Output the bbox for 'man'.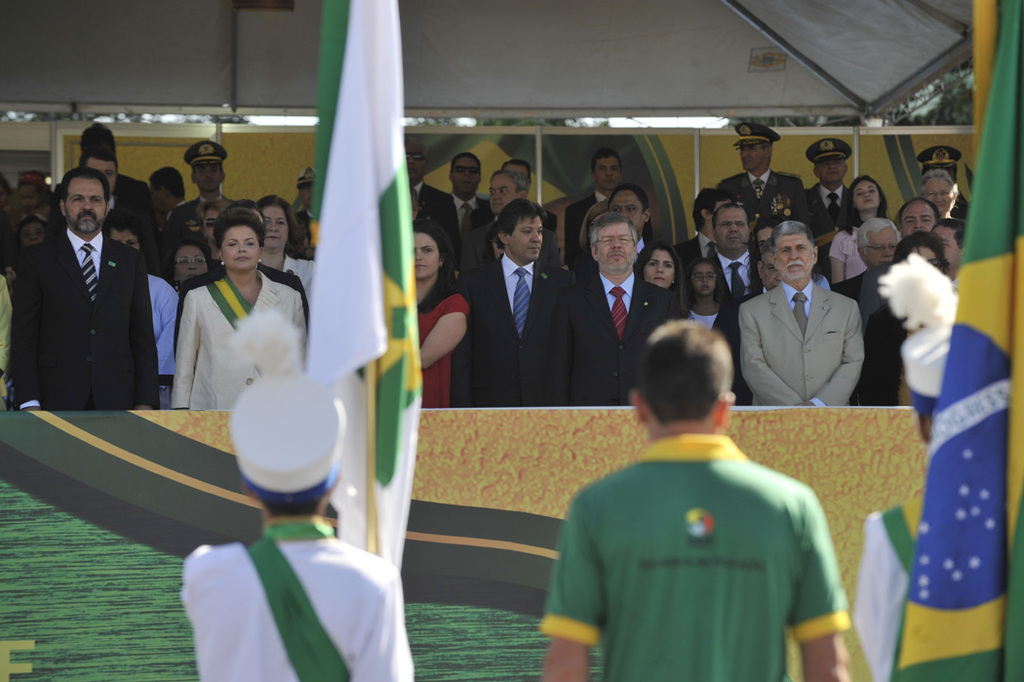
crop(920, 141, 969, 223).
